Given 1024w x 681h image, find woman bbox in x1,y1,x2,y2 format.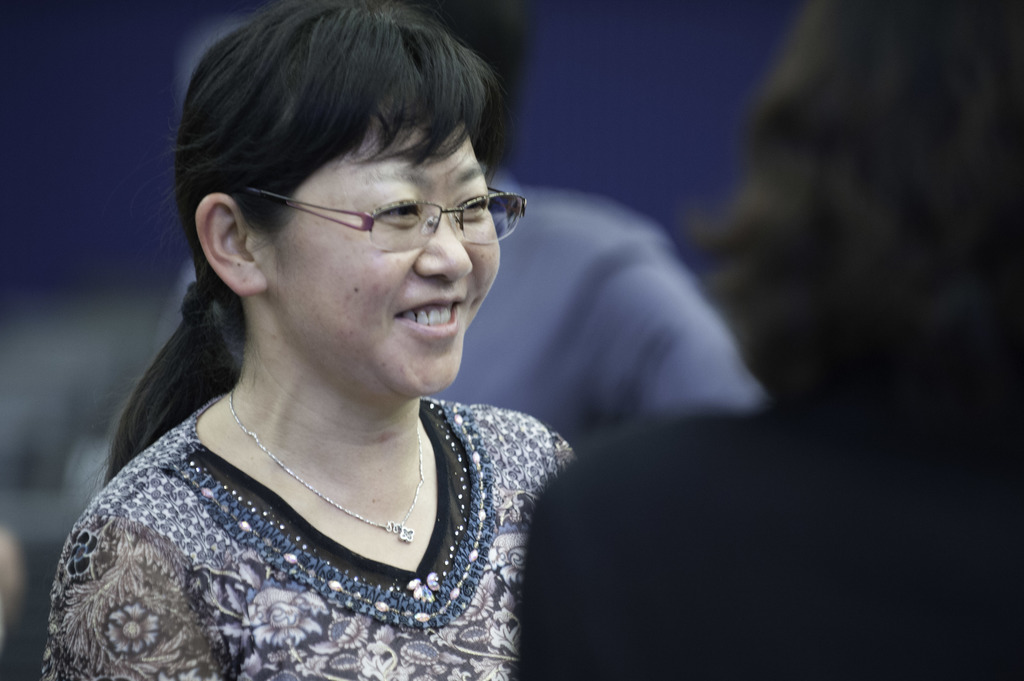
513,0,1023,680.
